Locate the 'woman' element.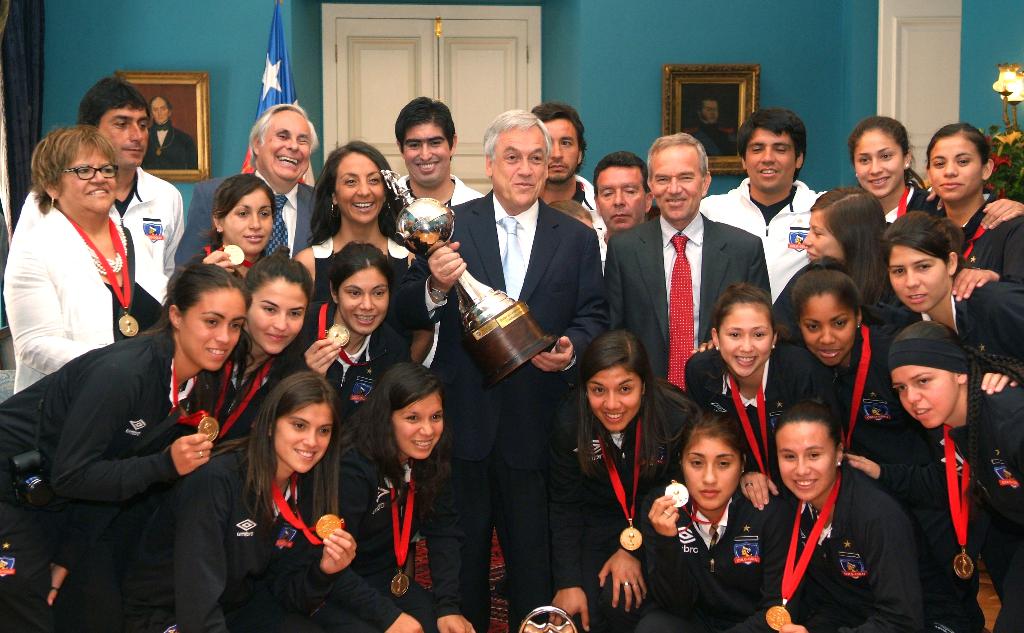
Element bbox: 0 262 206 632.
